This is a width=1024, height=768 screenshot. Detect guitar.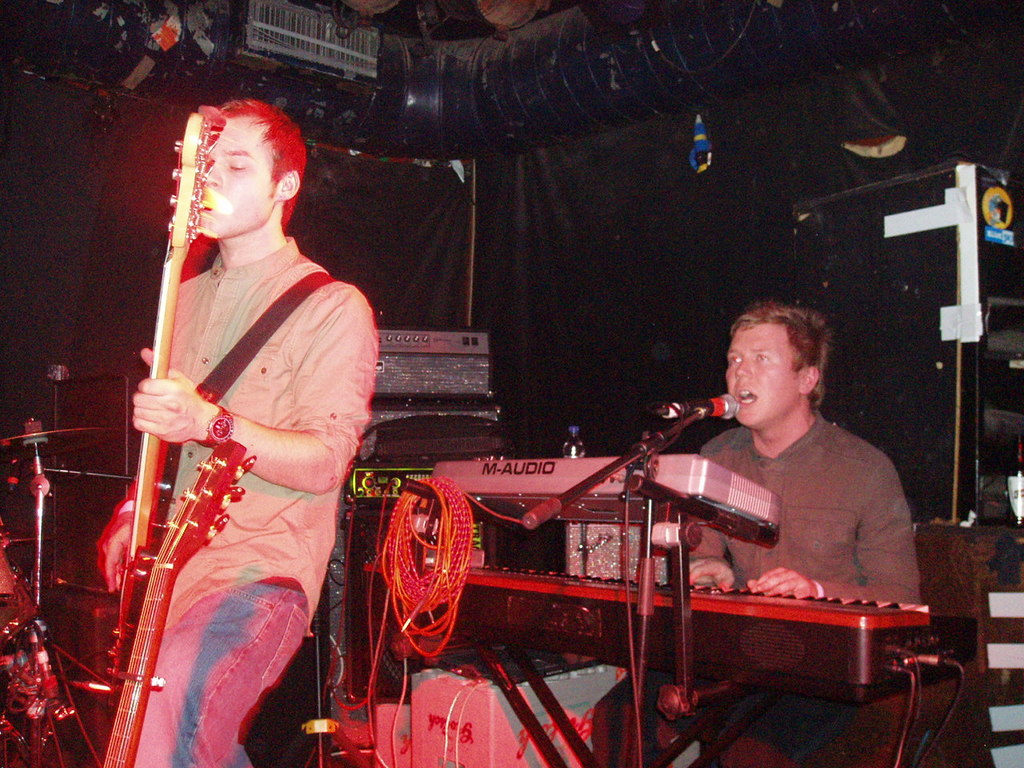
<box>0,568,94,764</box>.
